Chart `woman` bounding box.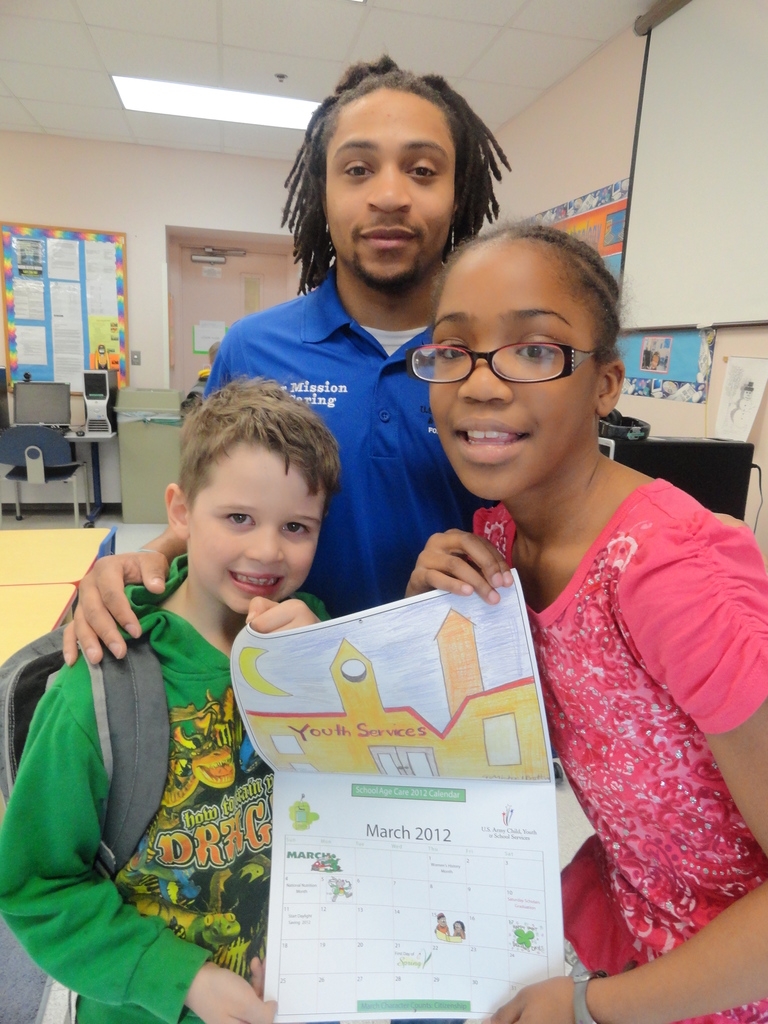
Charted: <bbox>381, 230, 767, 1023</bbox>.
